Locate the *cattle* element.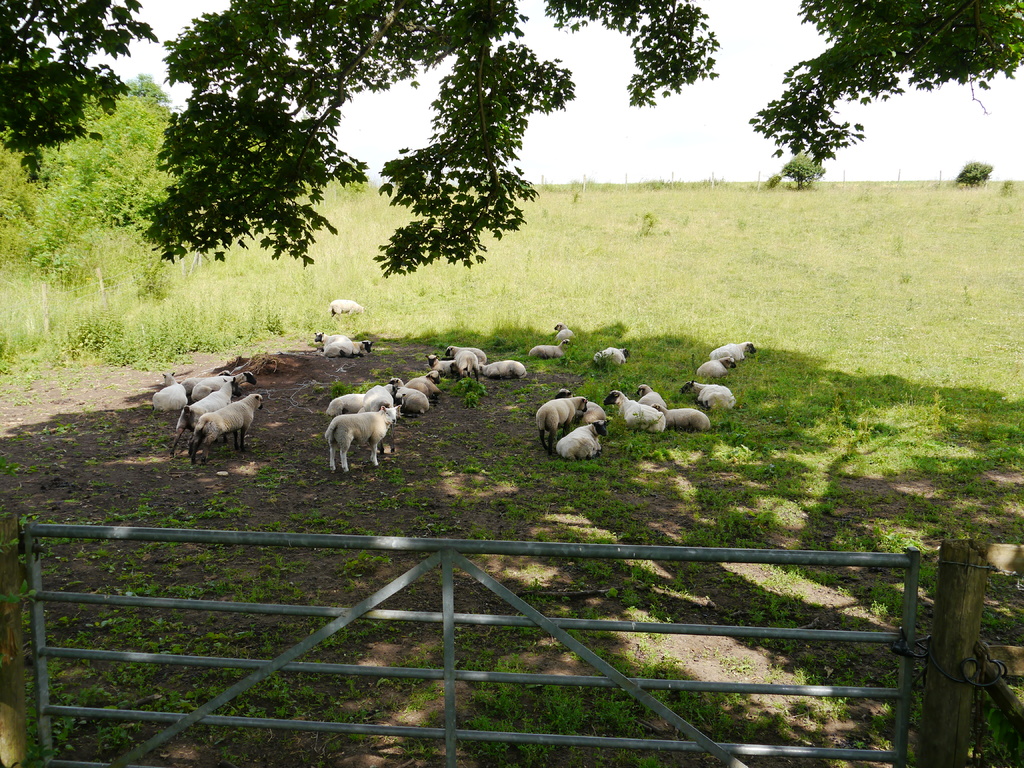
Element bbox: 602, 388, 666, 431.
